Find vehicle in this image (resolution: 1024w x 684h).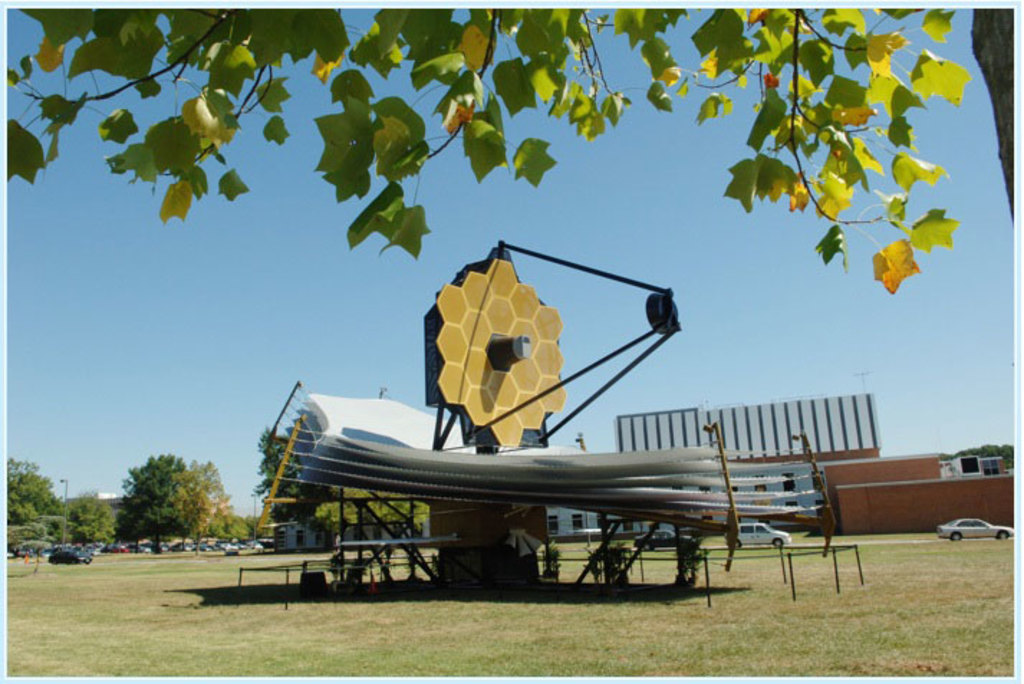
x1=250, y1=537, x2=266, y2=555.
